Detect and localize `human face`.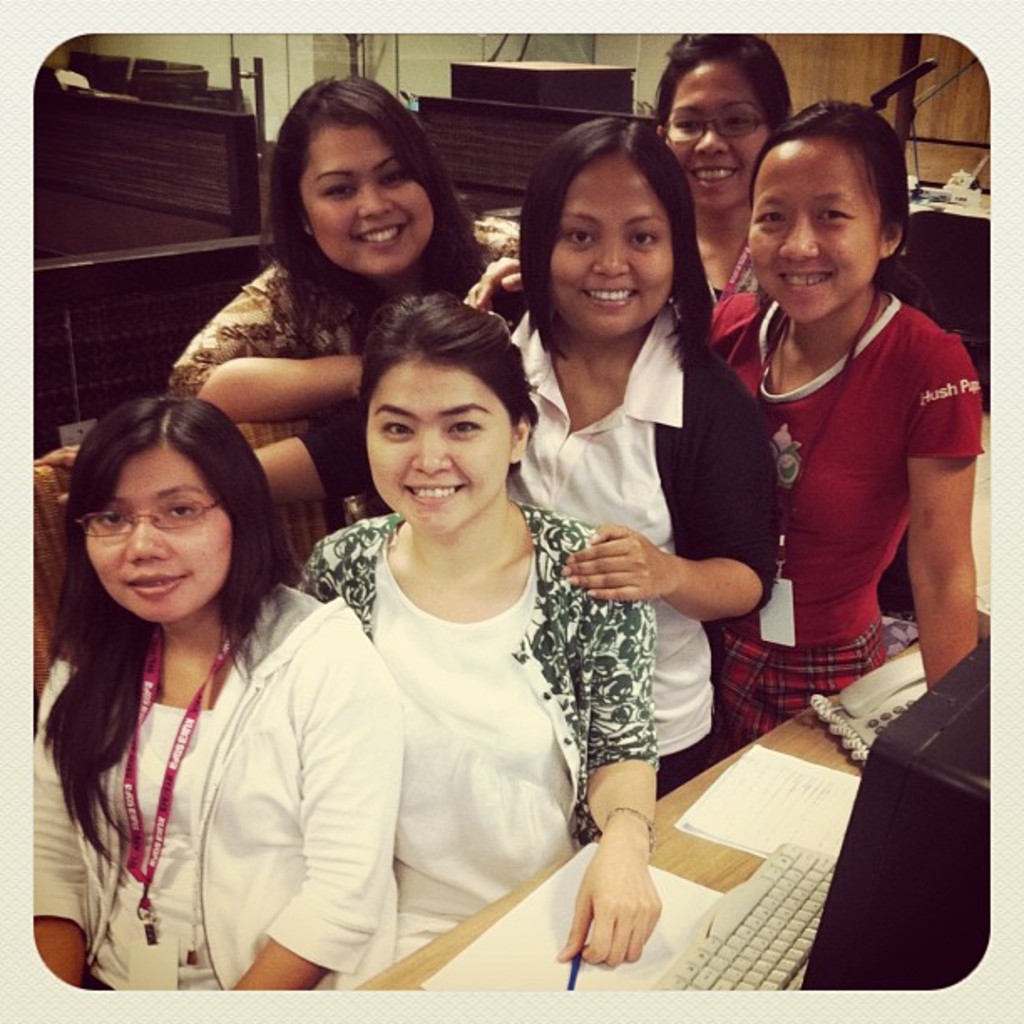
Localized at detection(293, 127, 428, 283).
